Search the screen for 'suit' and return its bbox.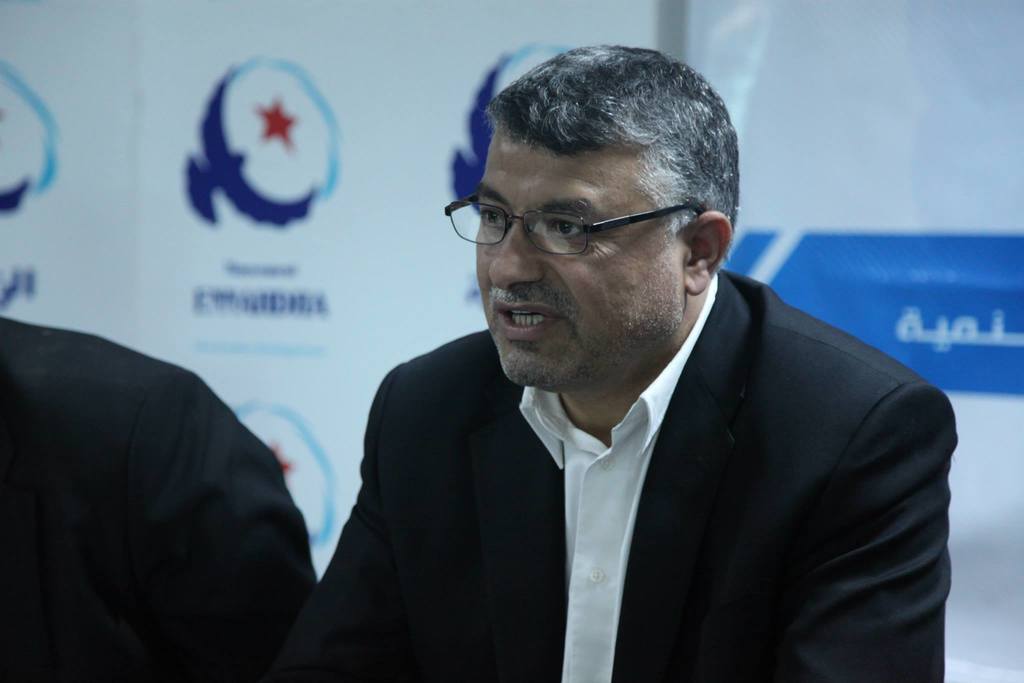
Found: x1=311, y1=257, x2=962, y2=666.
